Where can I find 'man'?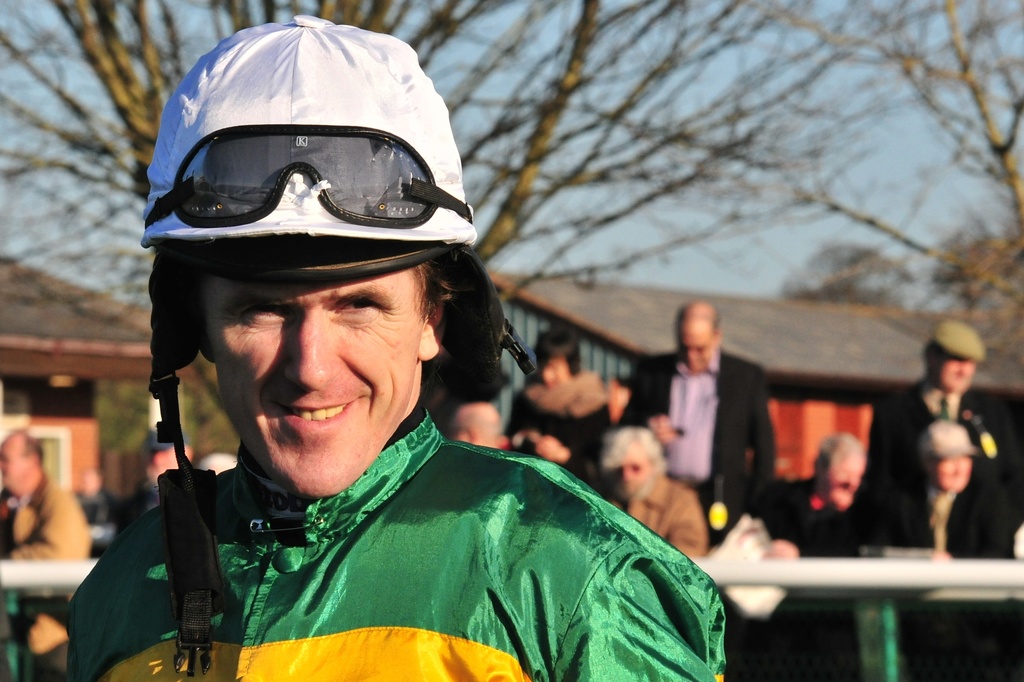
You can find it at (left=749, top=430, right=871, bottom=681).
